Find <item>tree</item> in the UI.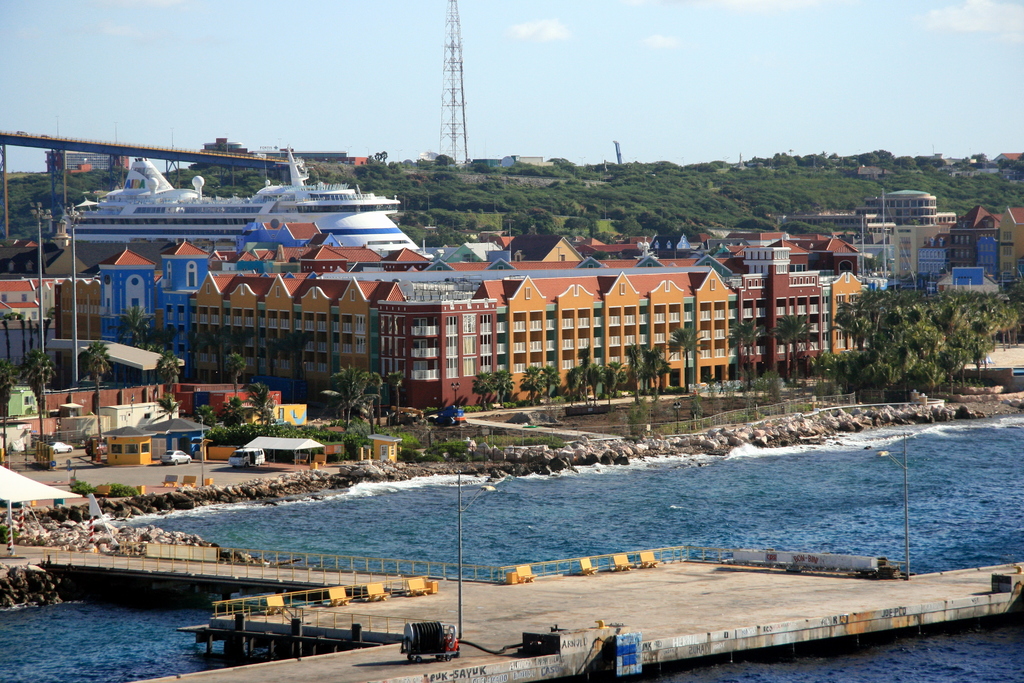
UI element at bbox(641, 347, 674, 400).
